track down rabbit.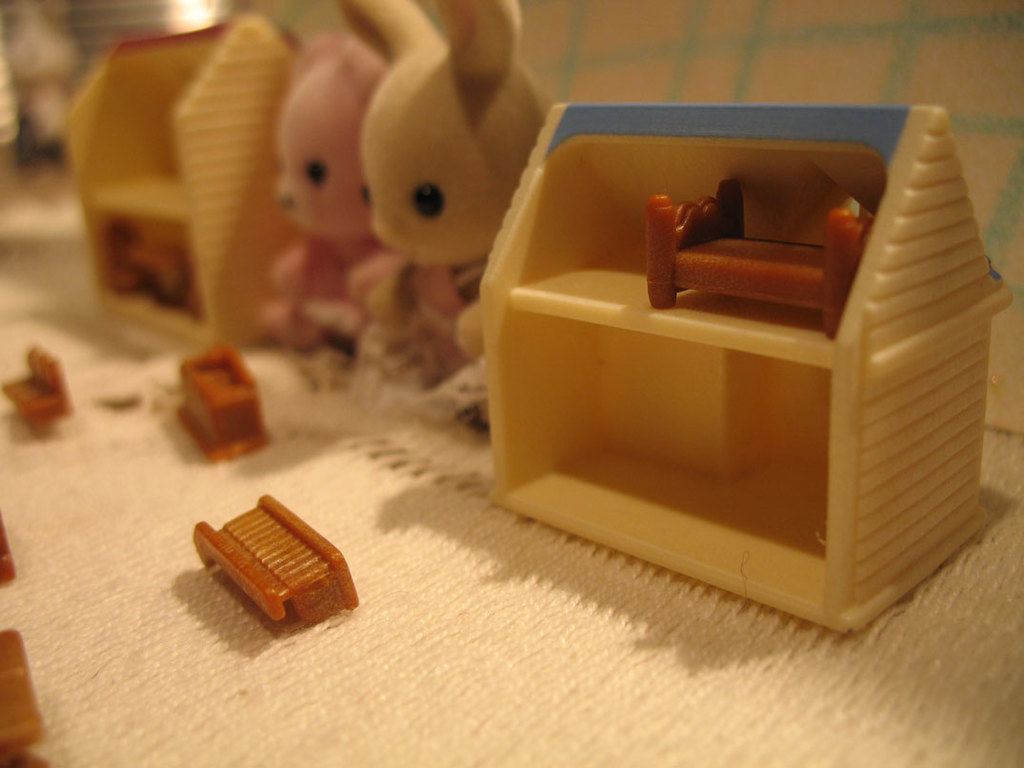
Tracked to rect(2, 0, 74, 146).
